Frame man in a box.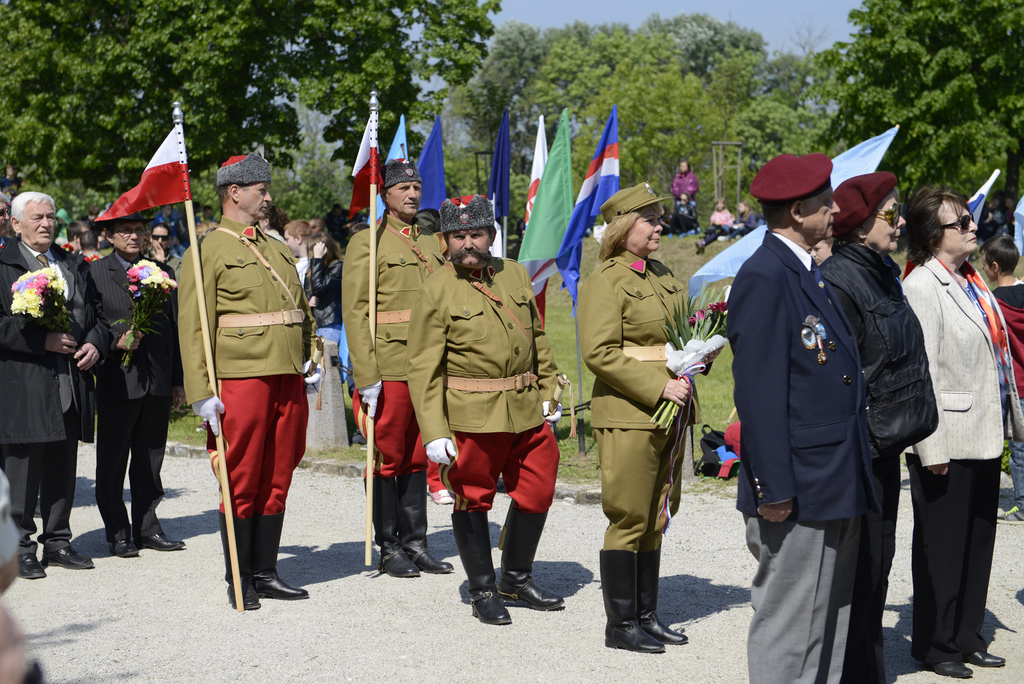
{"left": 978, "top": 195, "right": 1000, "bottom": 241}.
